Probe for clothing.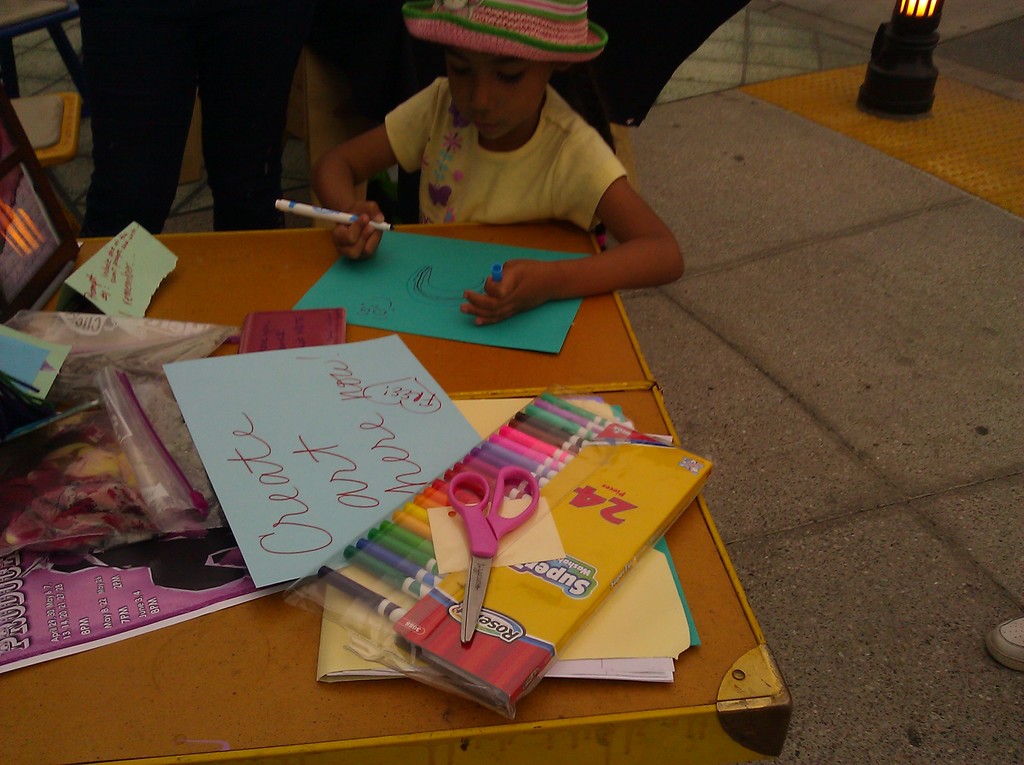
Probe result: [left=56, top=0, right=345, bottom=230].
